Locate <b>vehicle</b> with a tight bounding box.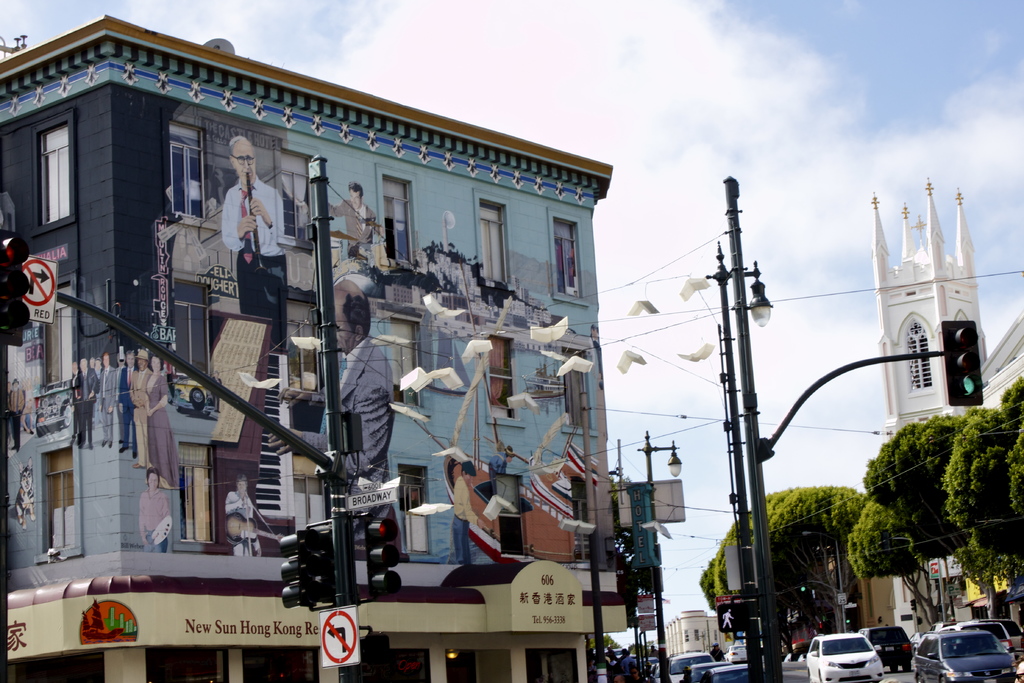
region(913, 630, 1020, 682).
